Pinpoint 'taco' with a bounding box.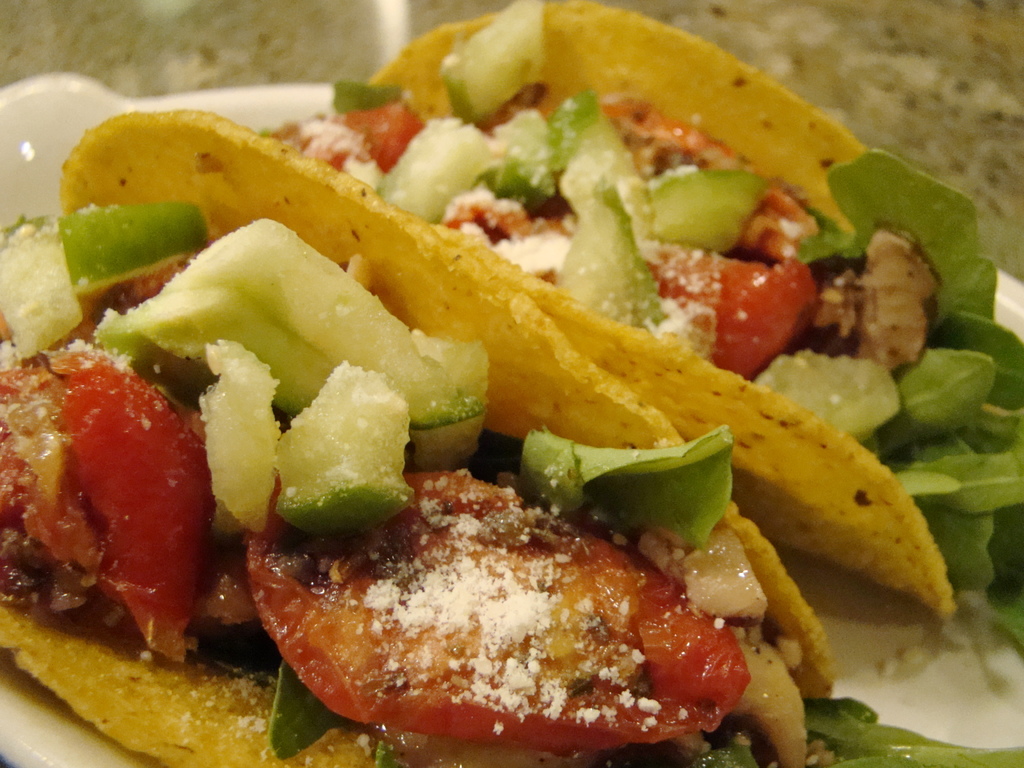
{"x1": 0, "y1": 202, "x2": 720, "y2": 767}.
